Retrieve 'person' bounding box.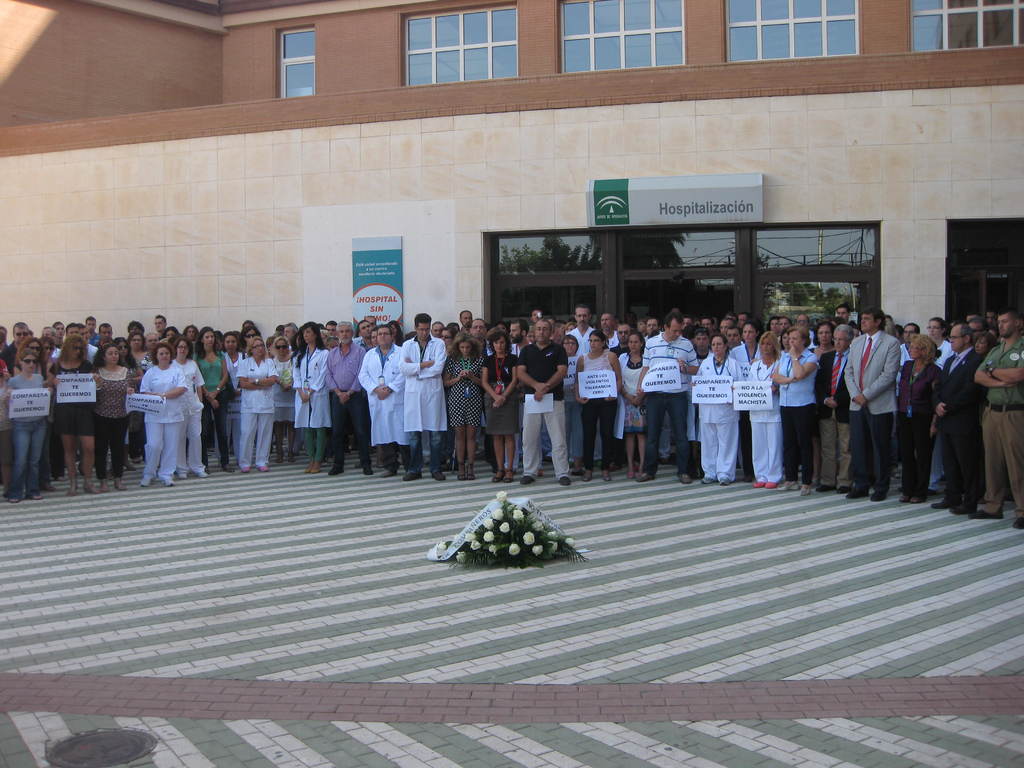
Bounding box: {"left": 982, "top": 308, "right": 1004, "bottom": 325}.
